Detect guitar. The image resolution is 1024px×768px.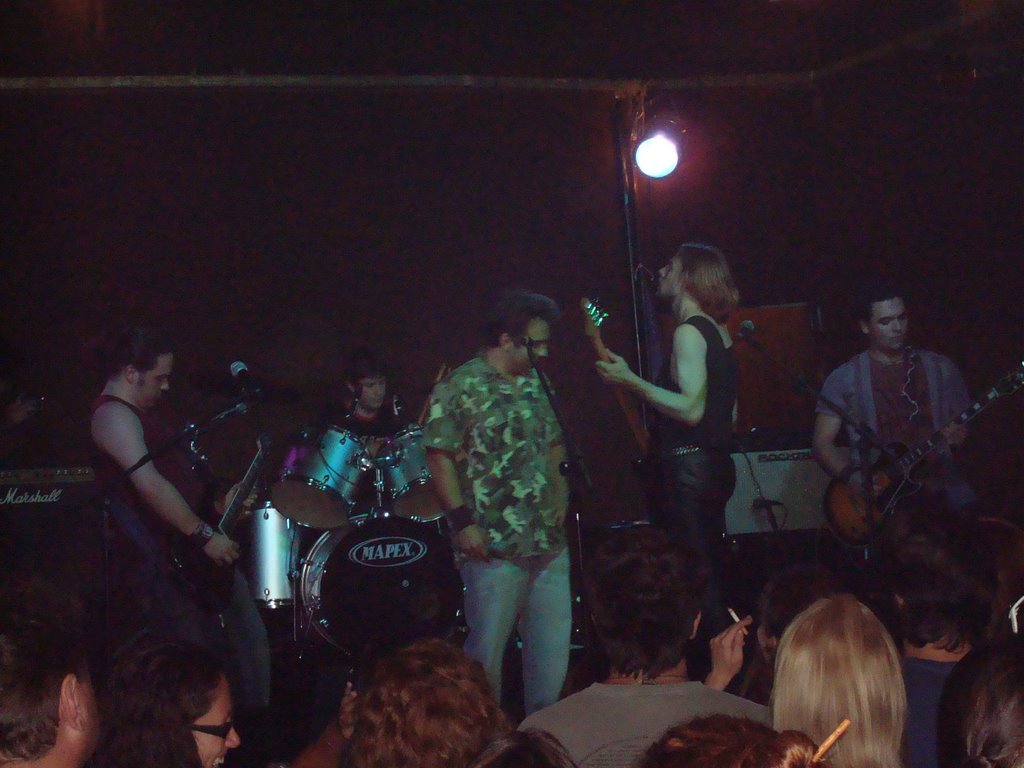
{"left": 580, "top": 296, "right": 663, "bottom": 497}.
